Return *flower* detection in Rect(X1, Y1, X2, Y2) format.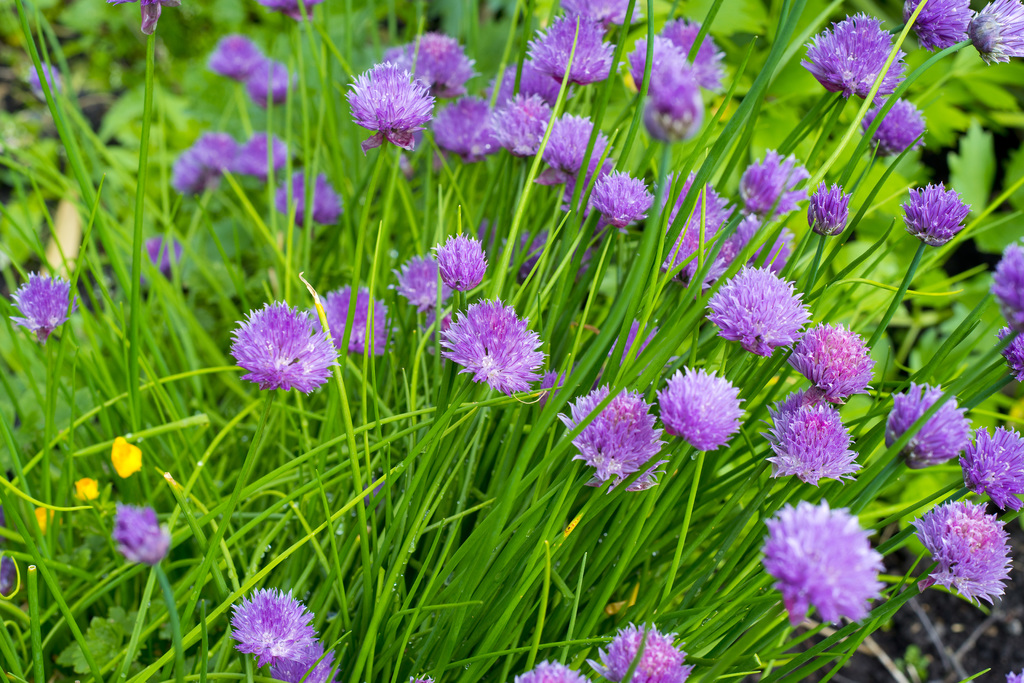
Rect(993, 241, 1023, 334).
